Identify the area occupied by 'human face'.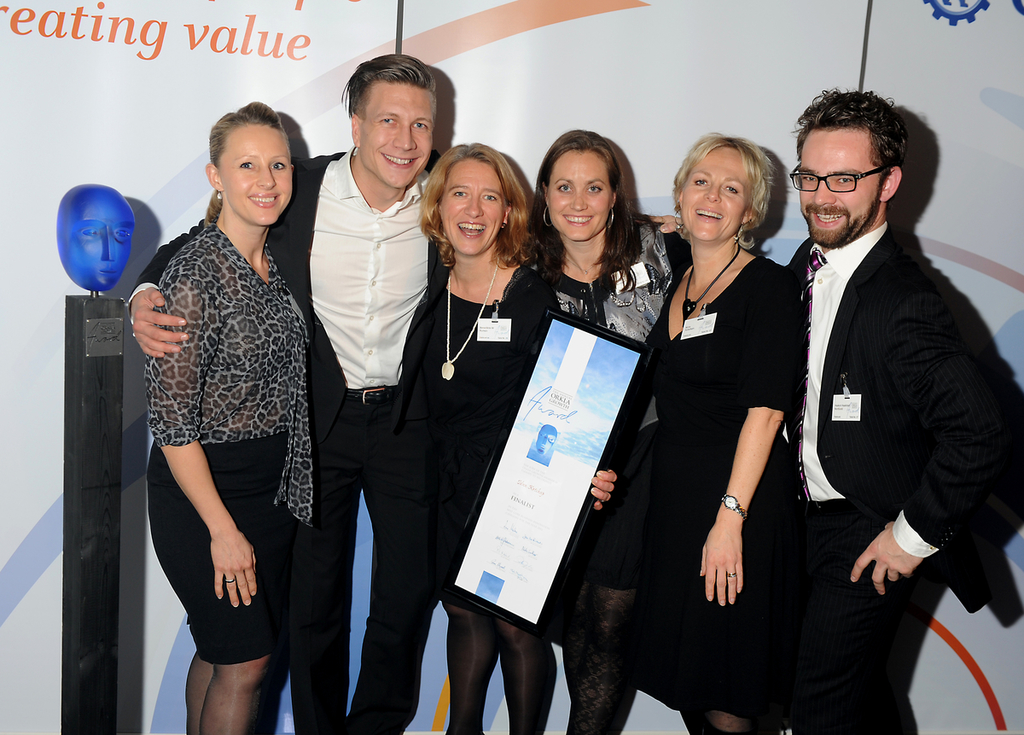
Area: [797,125,883,248].
